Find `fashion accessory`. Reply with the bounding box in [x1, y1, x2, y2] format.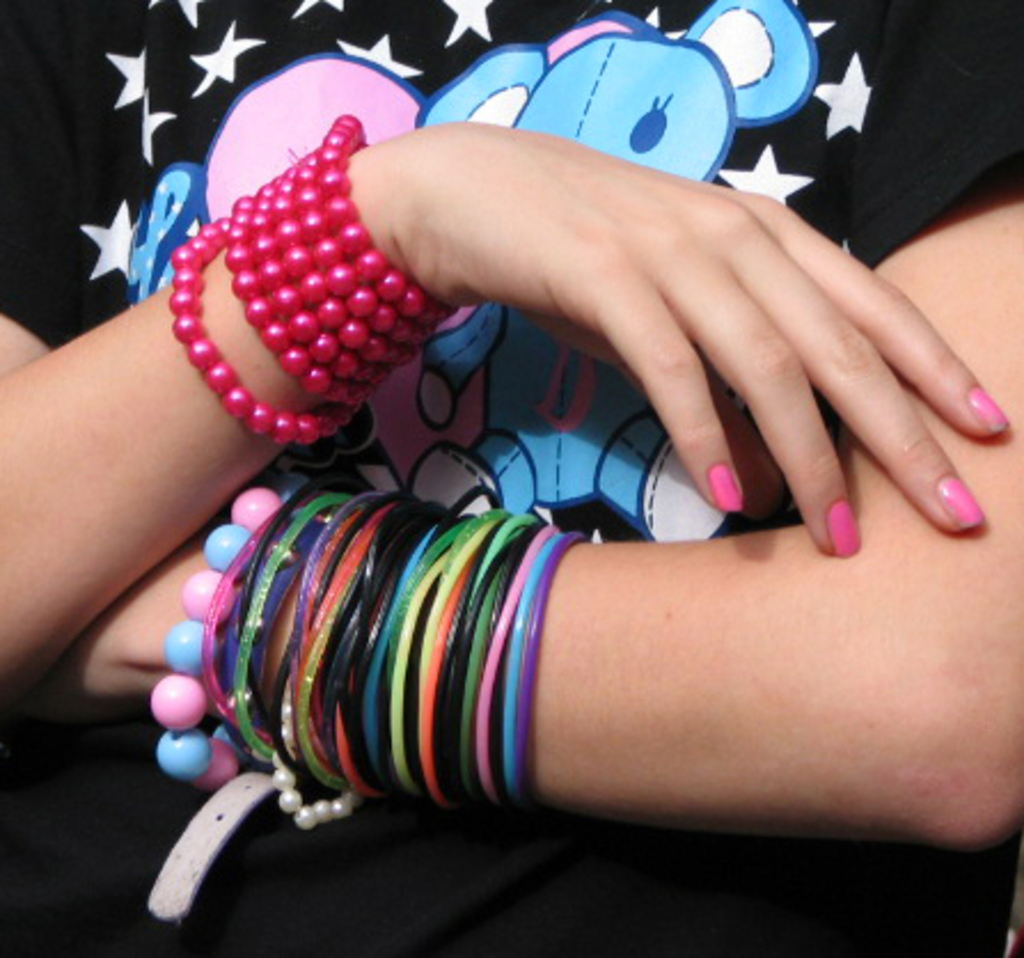
[165, 117, 456, 440].
